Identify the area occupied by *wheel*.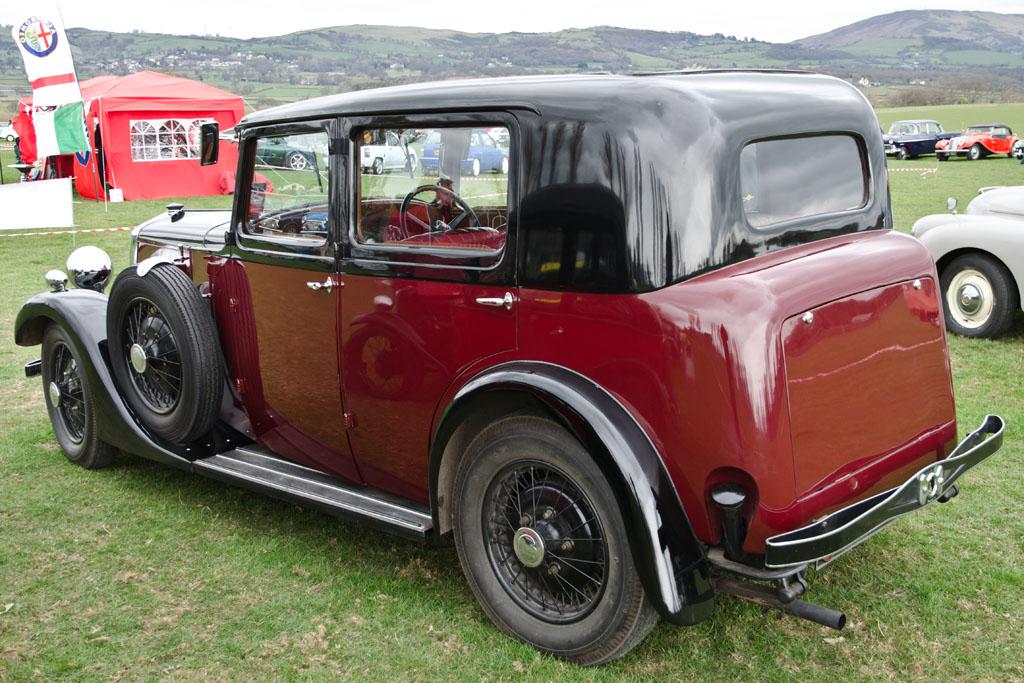
Area: (x1=372, y1=157, x2=382, y2=174).
